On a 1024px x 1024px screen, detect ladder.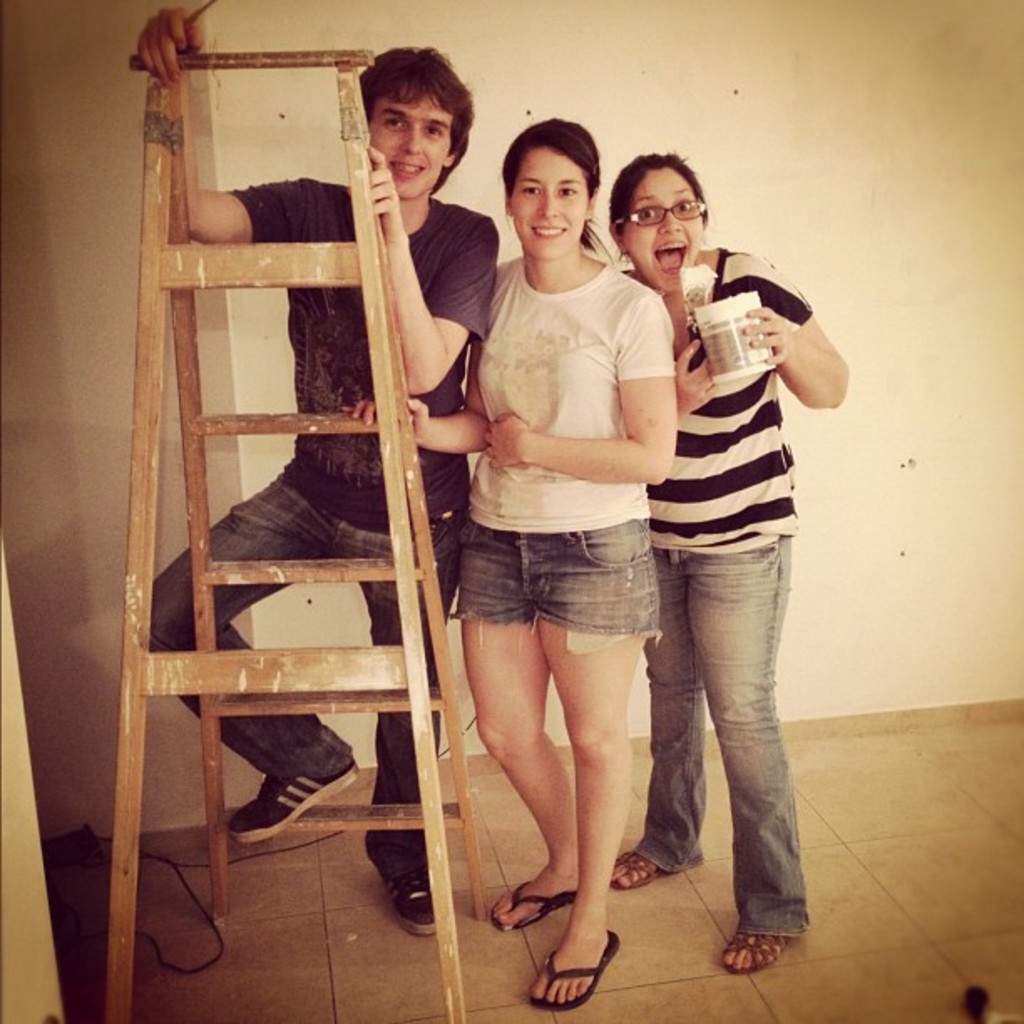
select_region(94, 47, 479, 1022).
